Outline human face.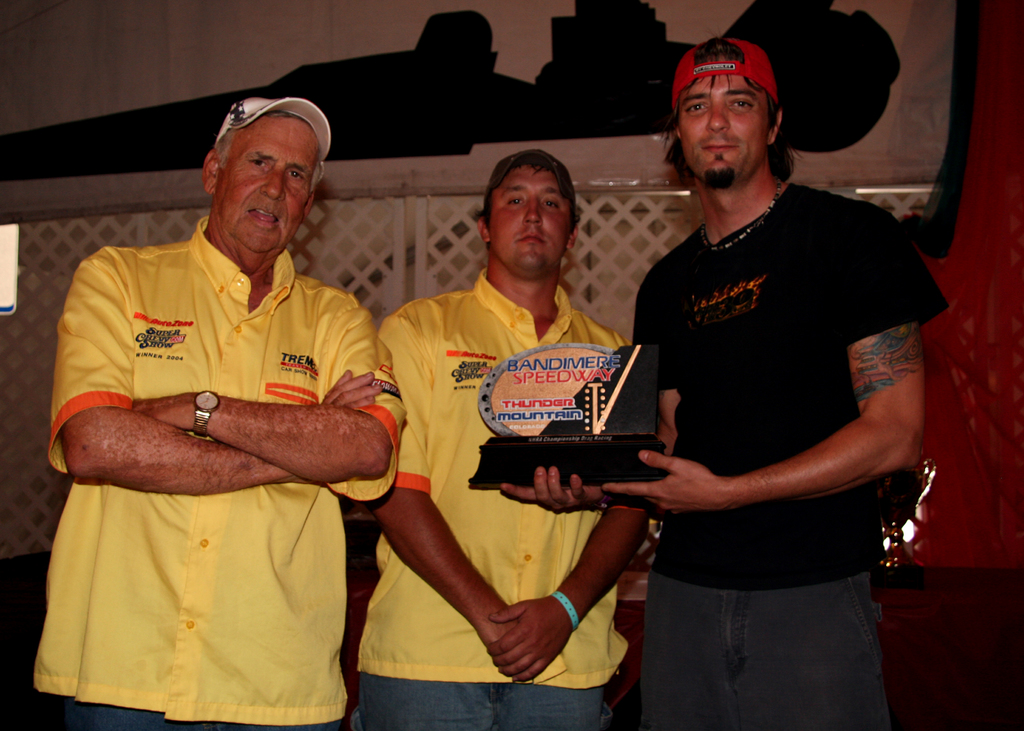
Outline: select_region(680, 73, 771, 184).
